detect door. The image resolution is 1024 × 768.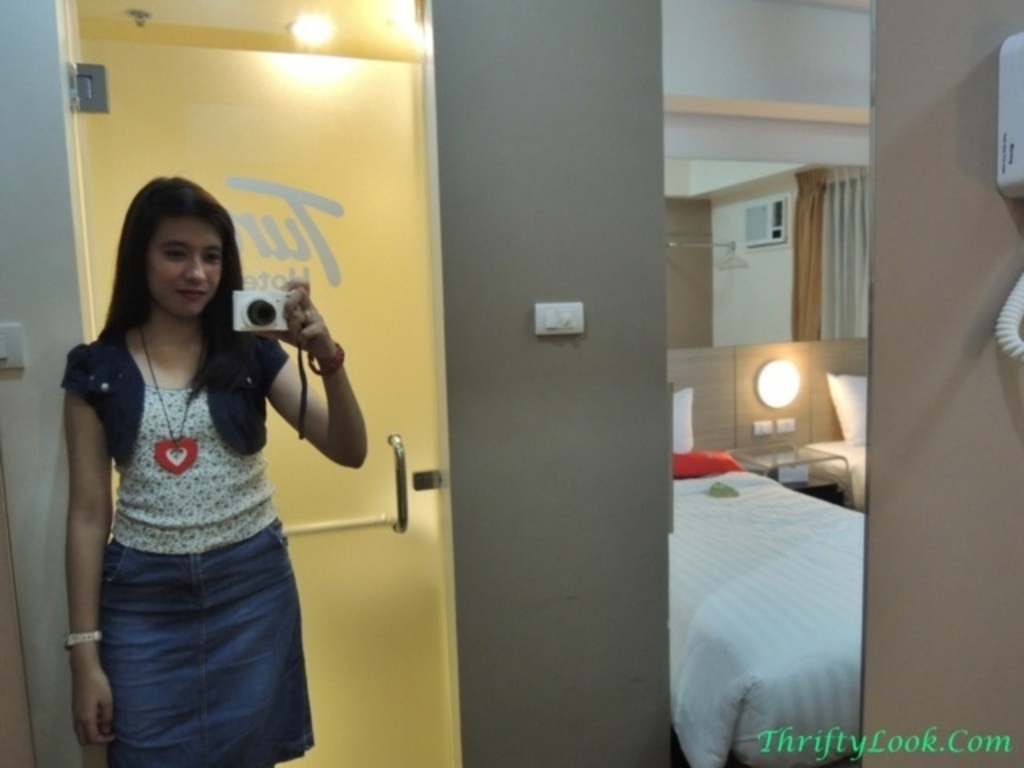
<region>77, 48, 461, 766</region>.
